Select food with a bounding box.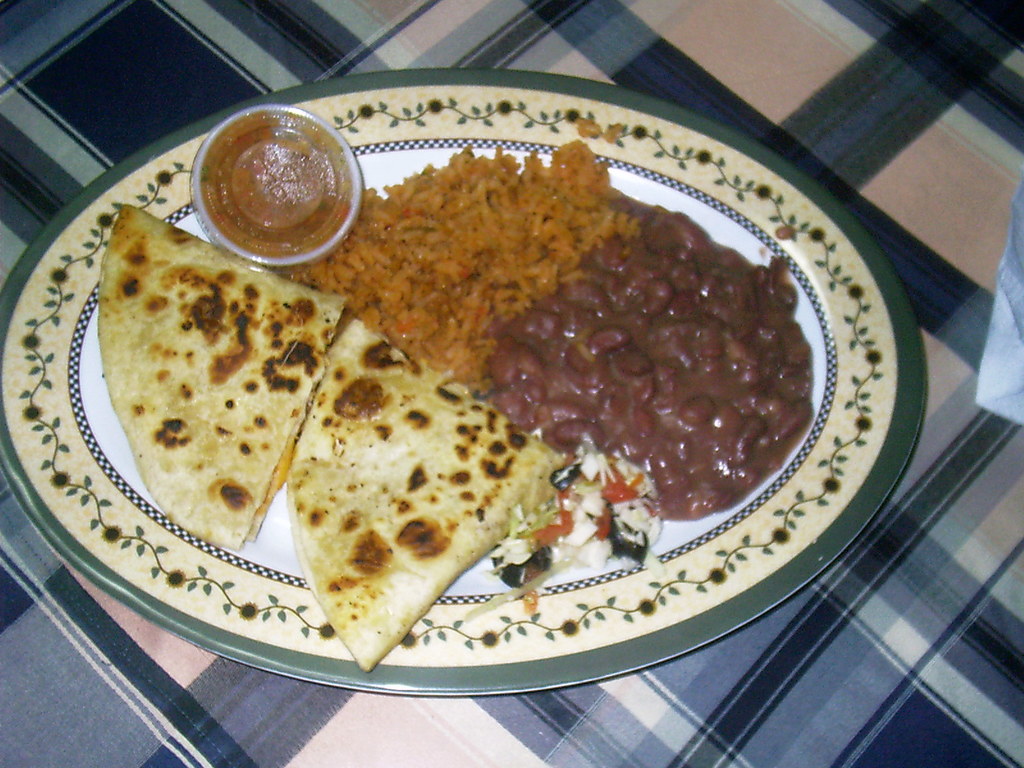
rect(455, 168, 823, 550).
